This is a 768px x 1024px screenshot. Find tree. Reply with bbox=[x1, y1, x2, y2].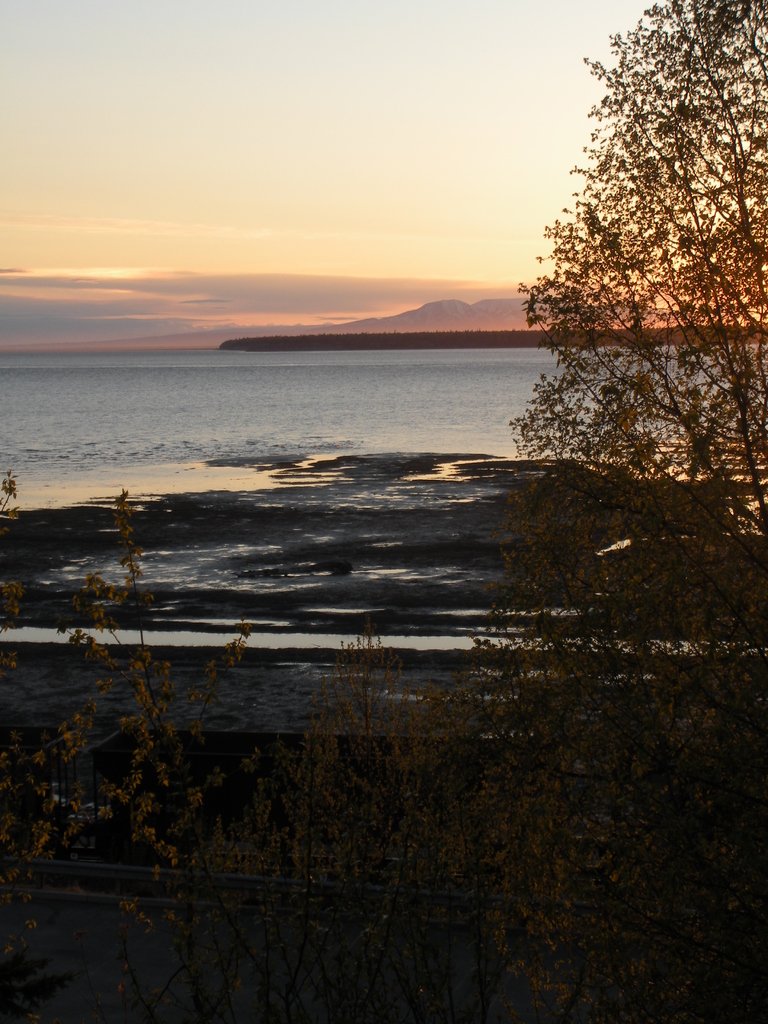
bbox=[479, 72, 743, 895].
